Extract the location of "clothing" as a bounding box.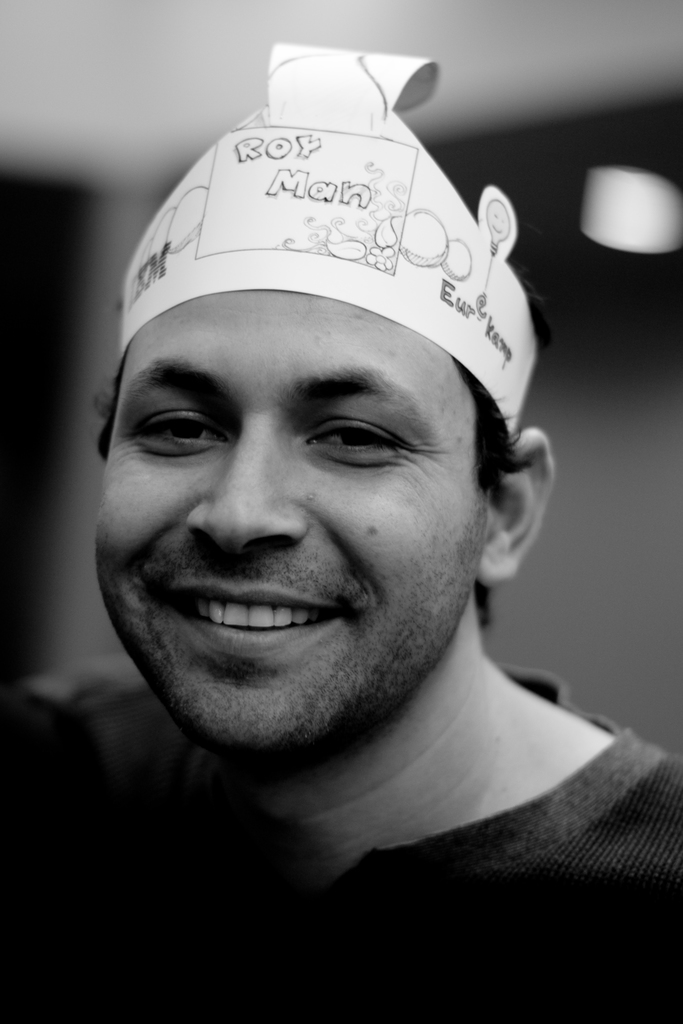
(92, 669, 682, 953).
